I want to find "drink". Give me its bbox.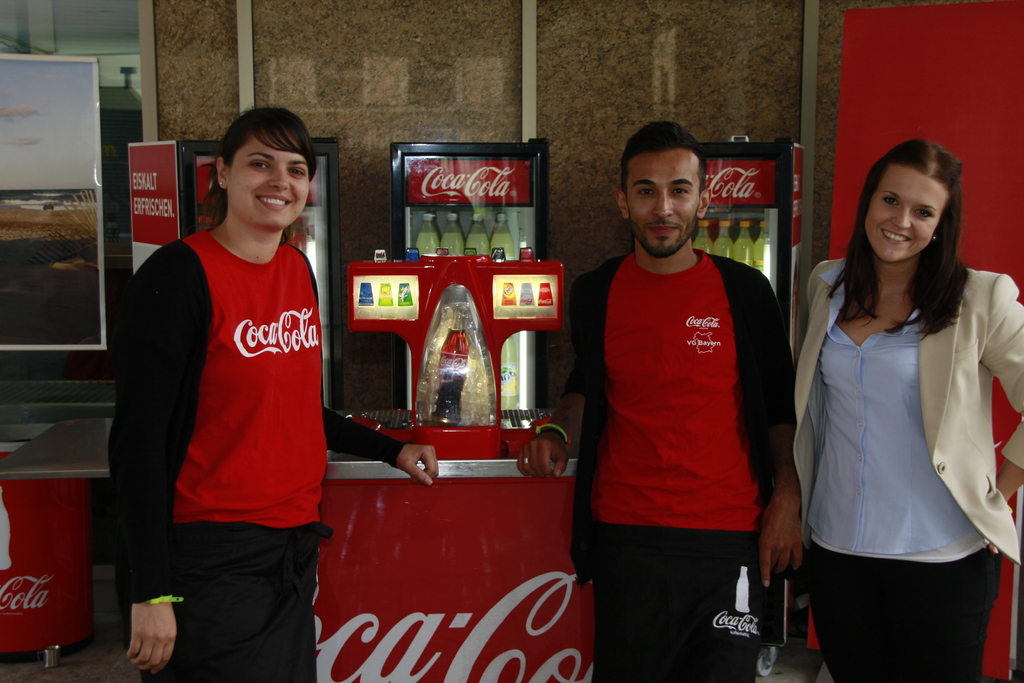
rect(753, 211, 772, 278).
